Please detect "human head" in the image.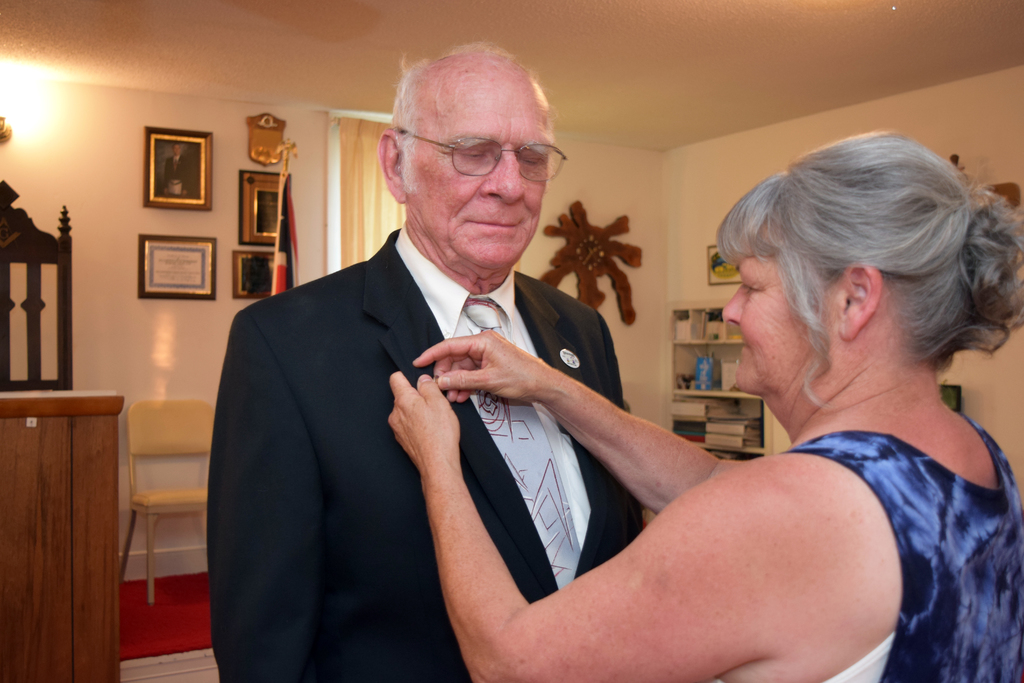
(left=375, top=42, right=557, bottom=268).
